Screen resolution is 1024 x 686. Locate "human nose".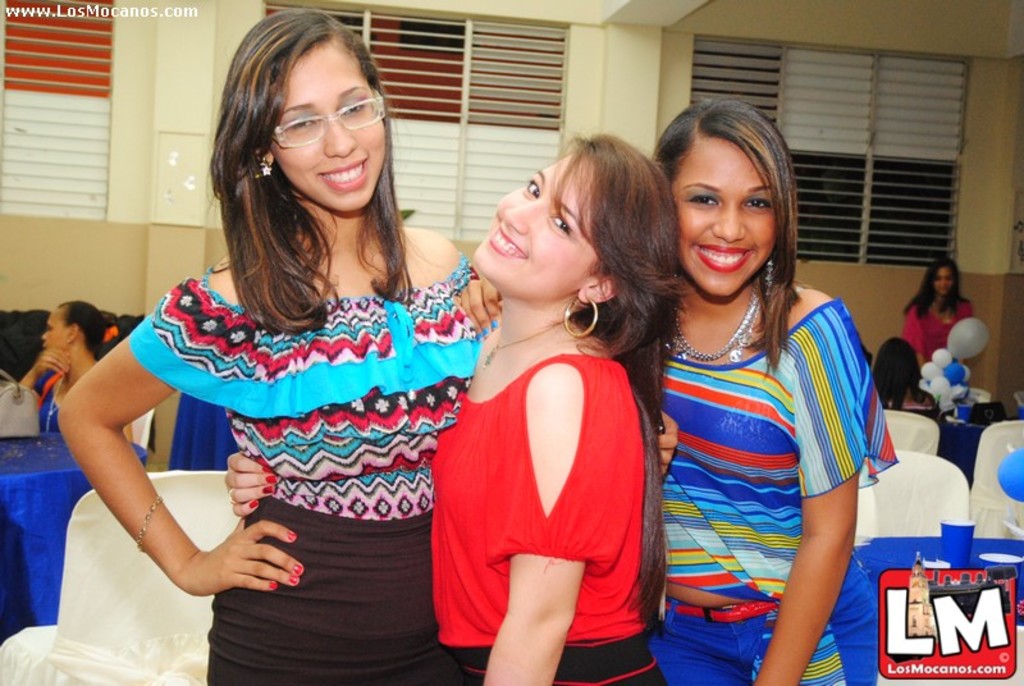
38:331:47:339.
